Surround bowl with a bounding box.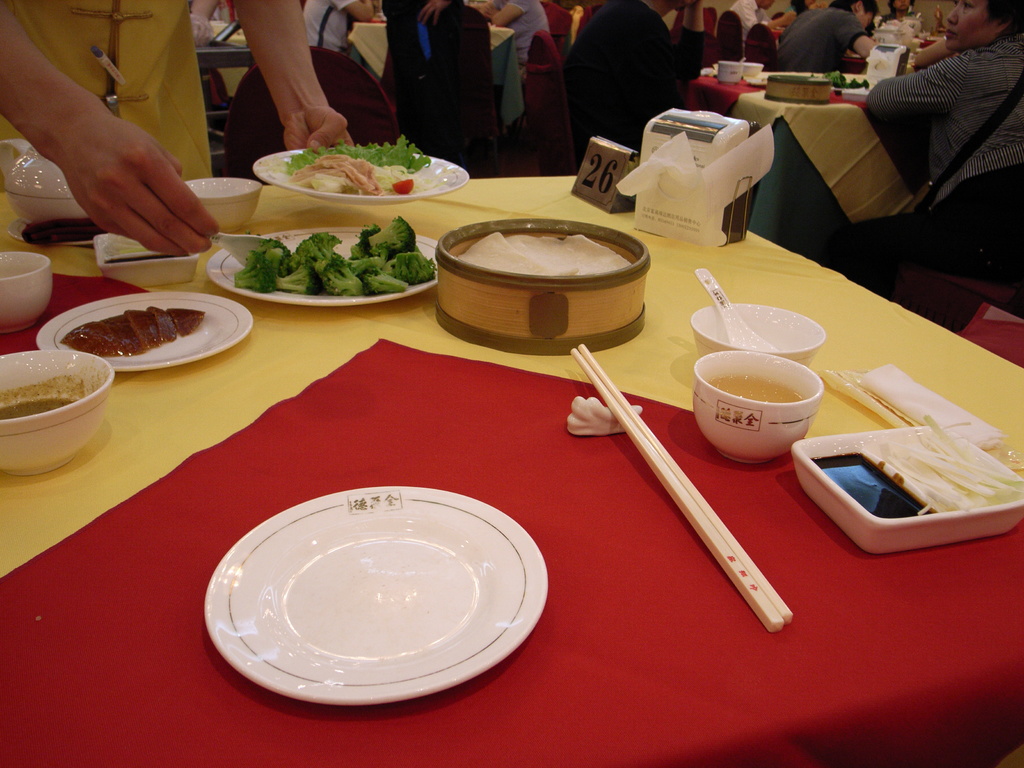
0, 249, 52, 333.
